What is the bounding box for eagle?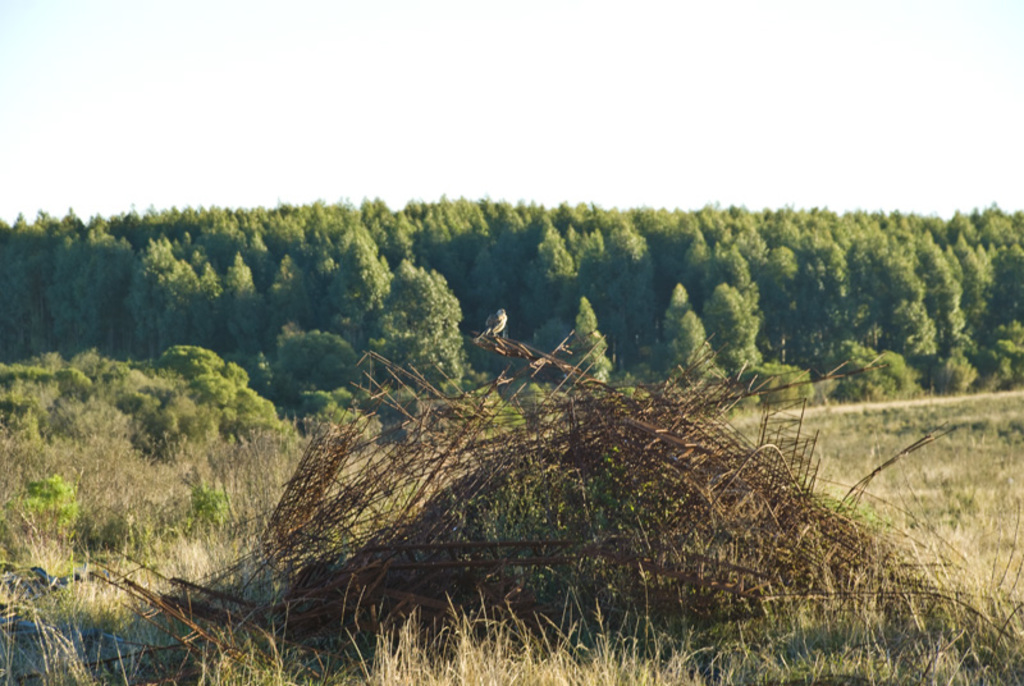
box=[490, 310, 504, 330].
